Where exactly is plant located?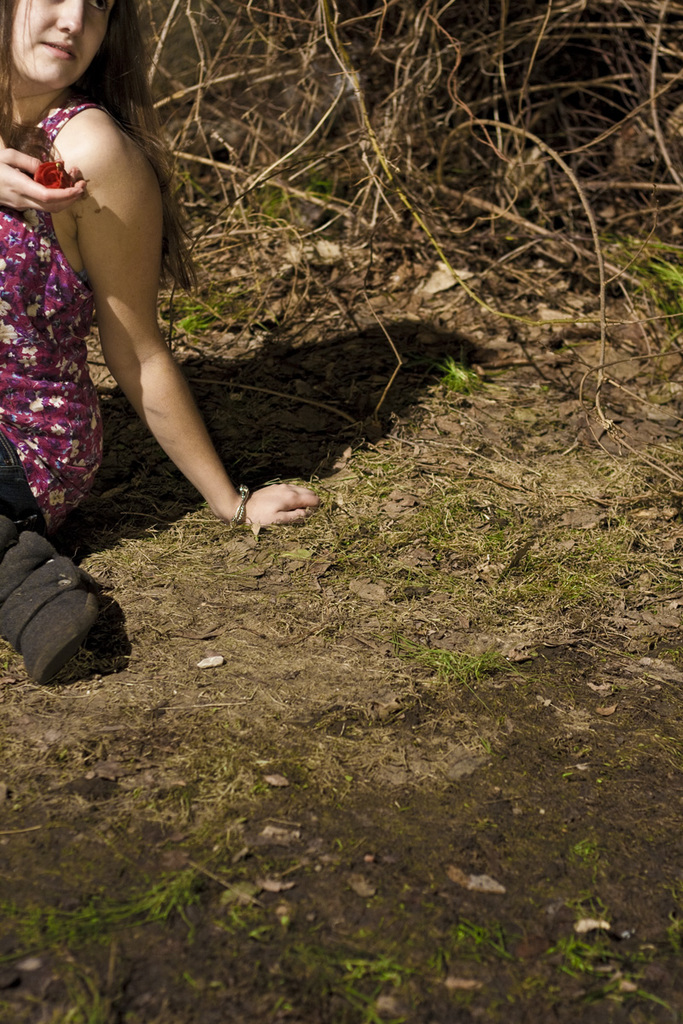
Its bounding box is 651/241/682/325.
